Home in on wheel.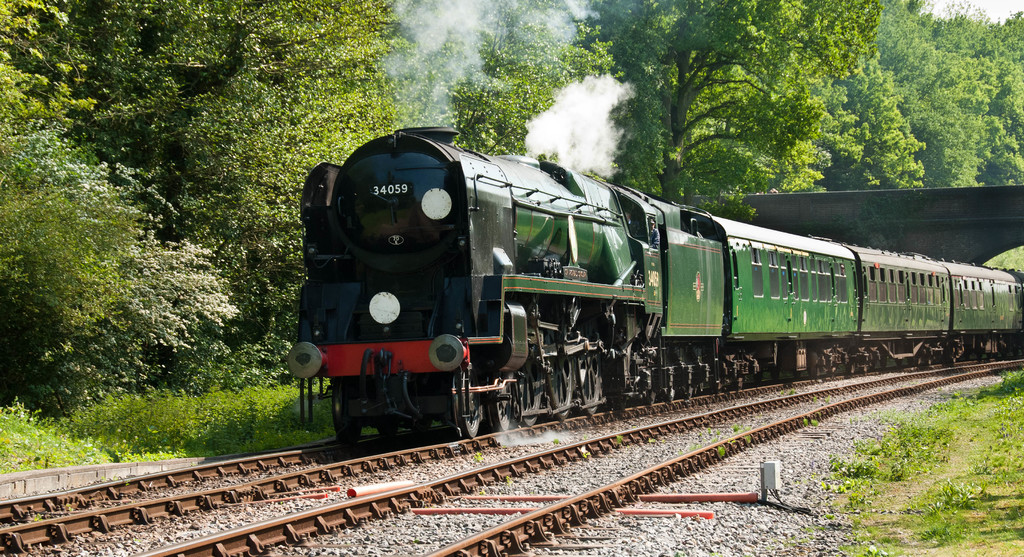
Homed in at crop(615, 399, 632, 410).
